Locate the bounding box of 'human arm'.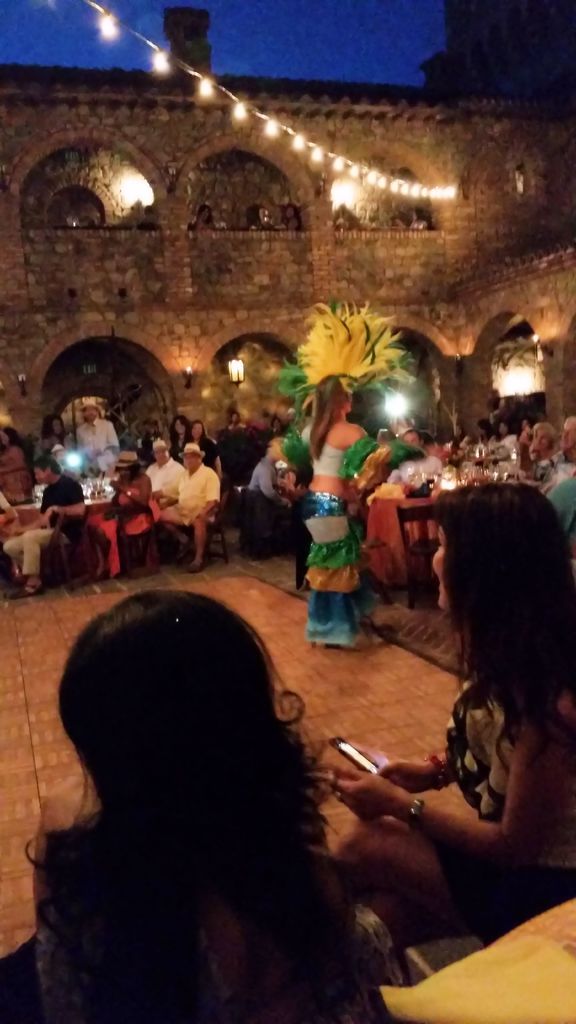
Bounding box: 347,420,433,466.
